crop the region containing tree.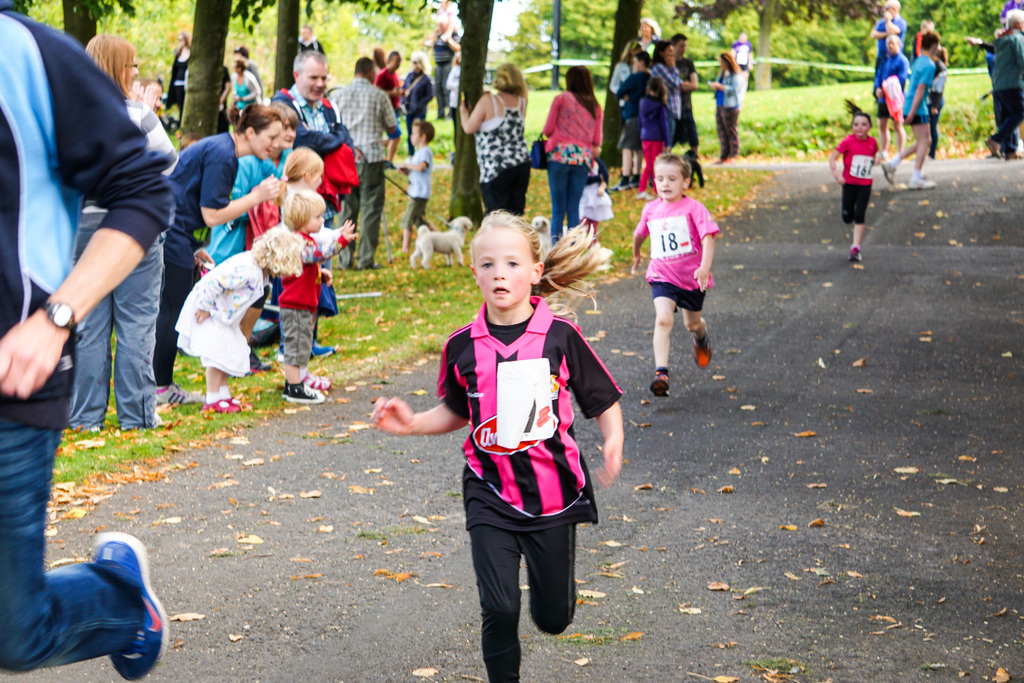
Crop region: left=56, top=0, right=134, bottom=47.
